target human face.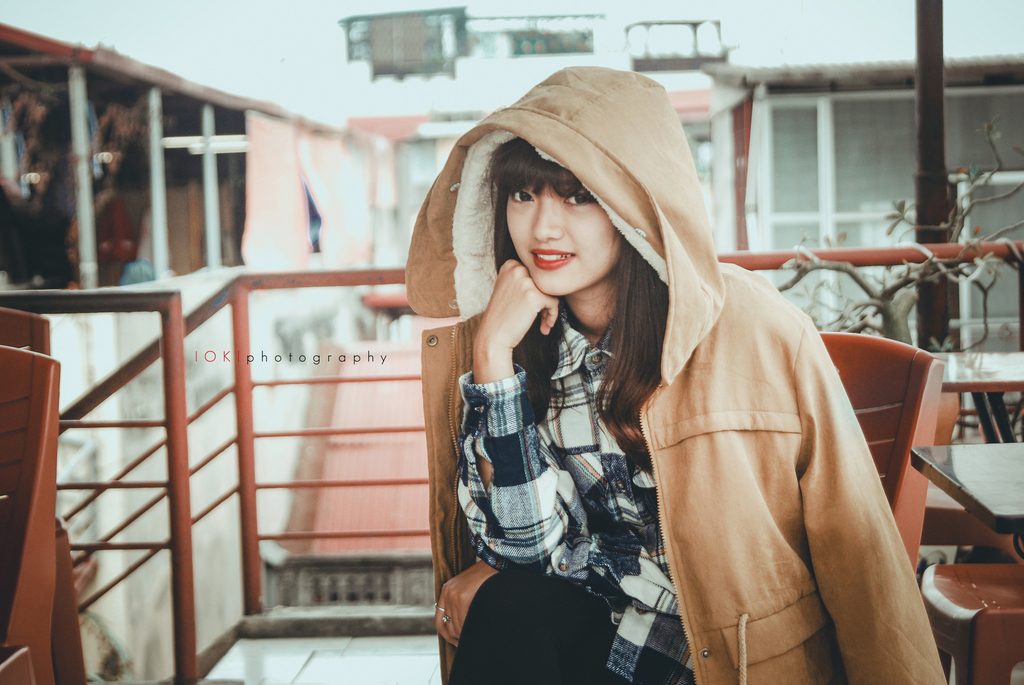
Target region: 505:182:614:296.
